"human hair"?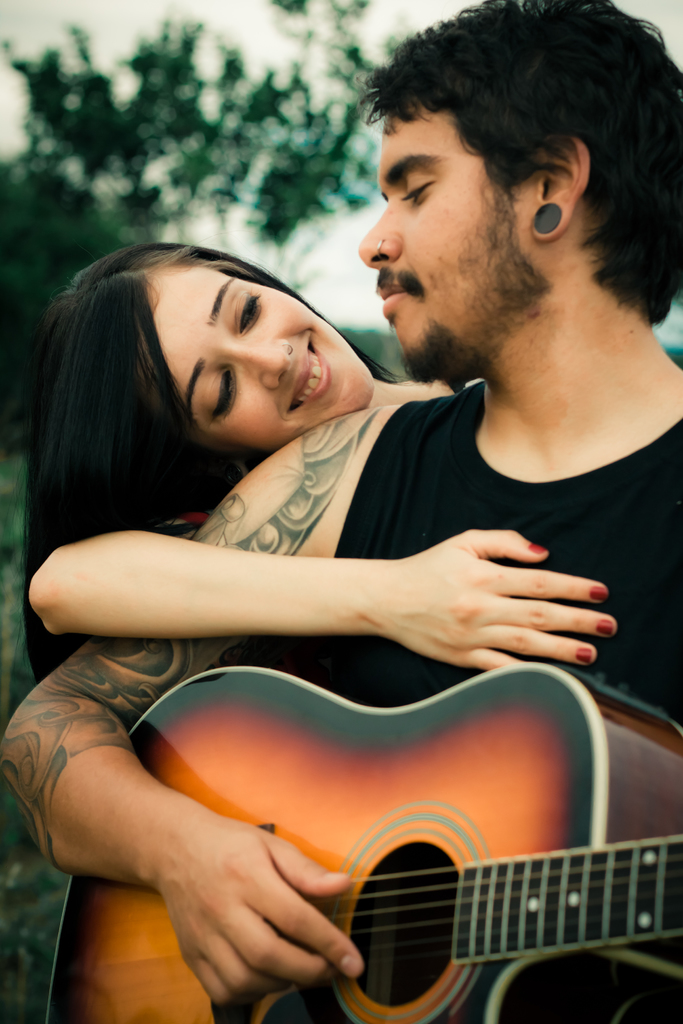
BBox(24, 243, 402, 689)
